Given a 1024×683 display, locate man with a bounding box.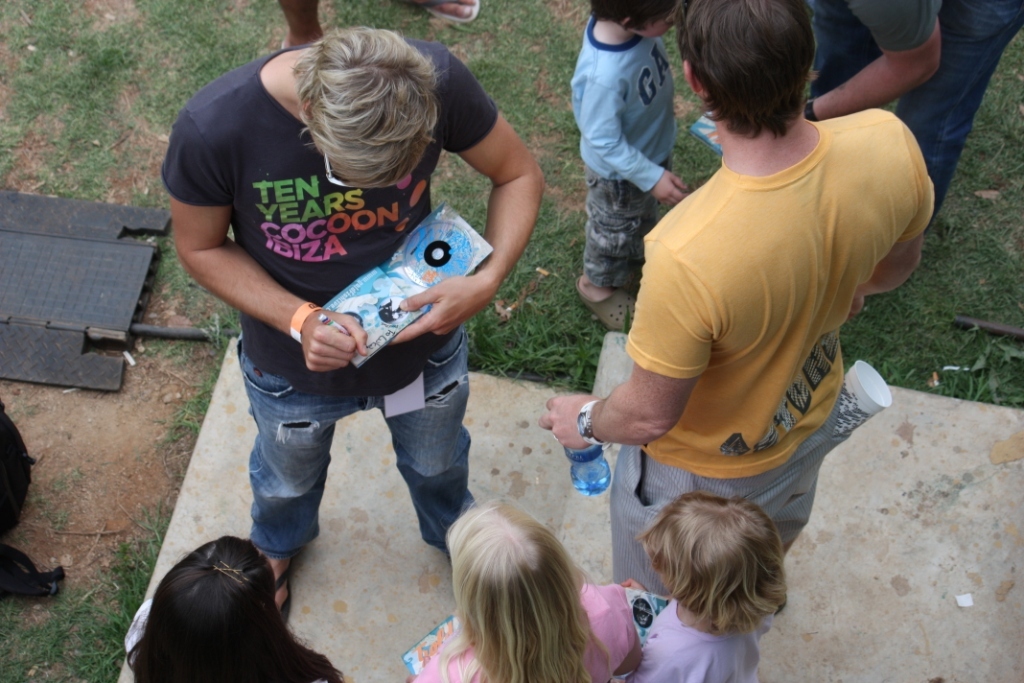
Located: BBox(797, 0, 1023, 207).
